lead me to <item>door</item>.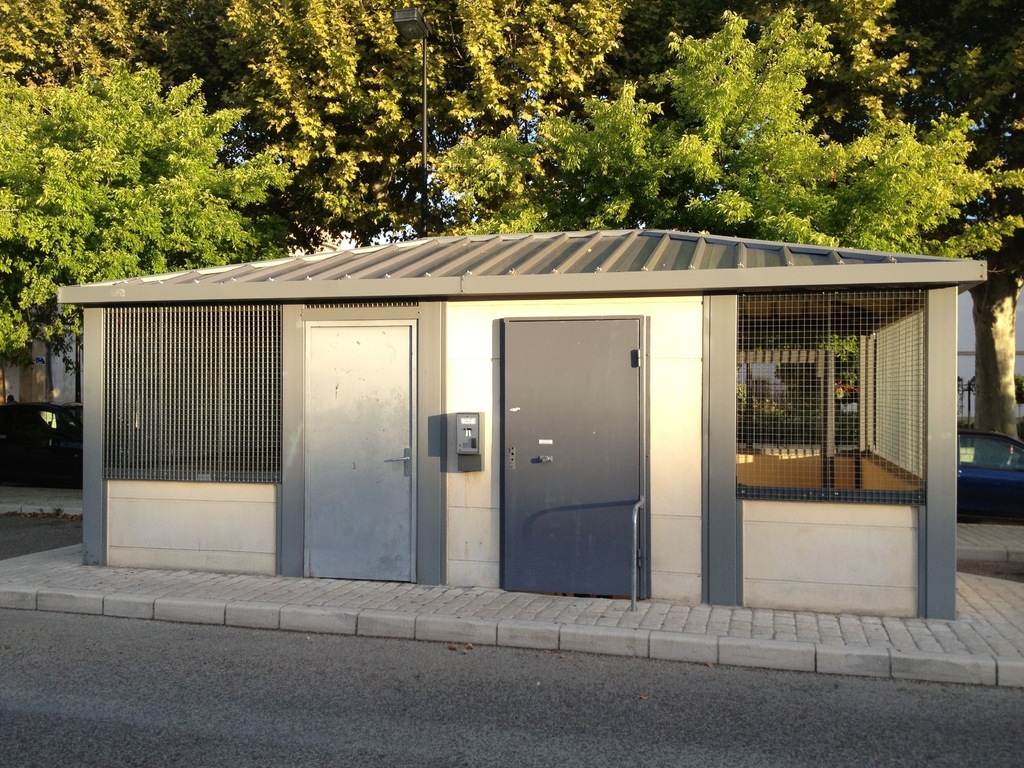
Lead to [x1=305, y1=323, x2=415, y2=584].
